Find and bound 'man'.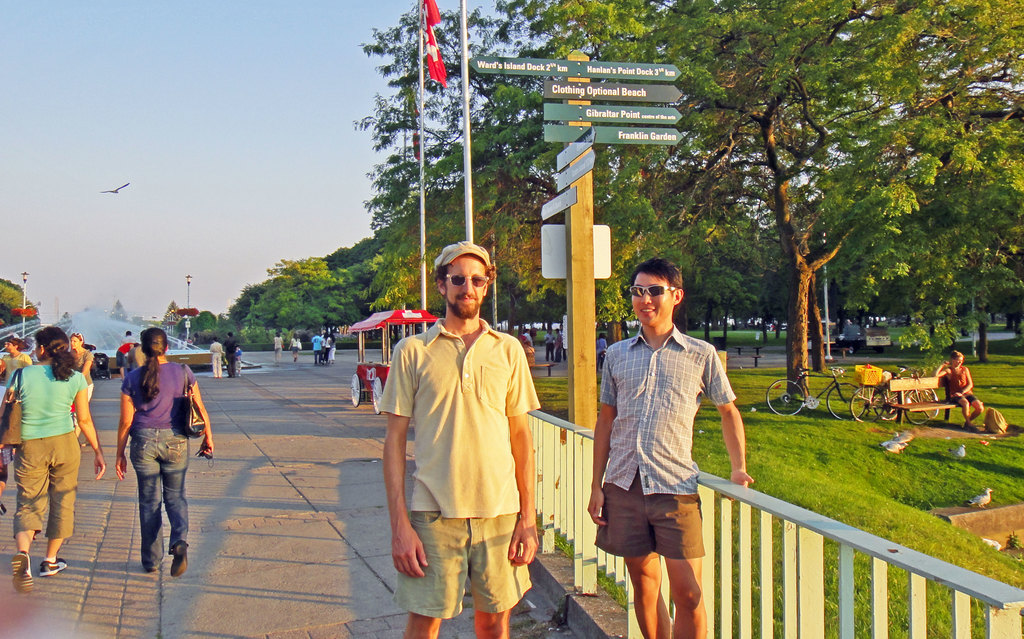
Bound: [x1=224, y1=334, x2=237, y2=380].
